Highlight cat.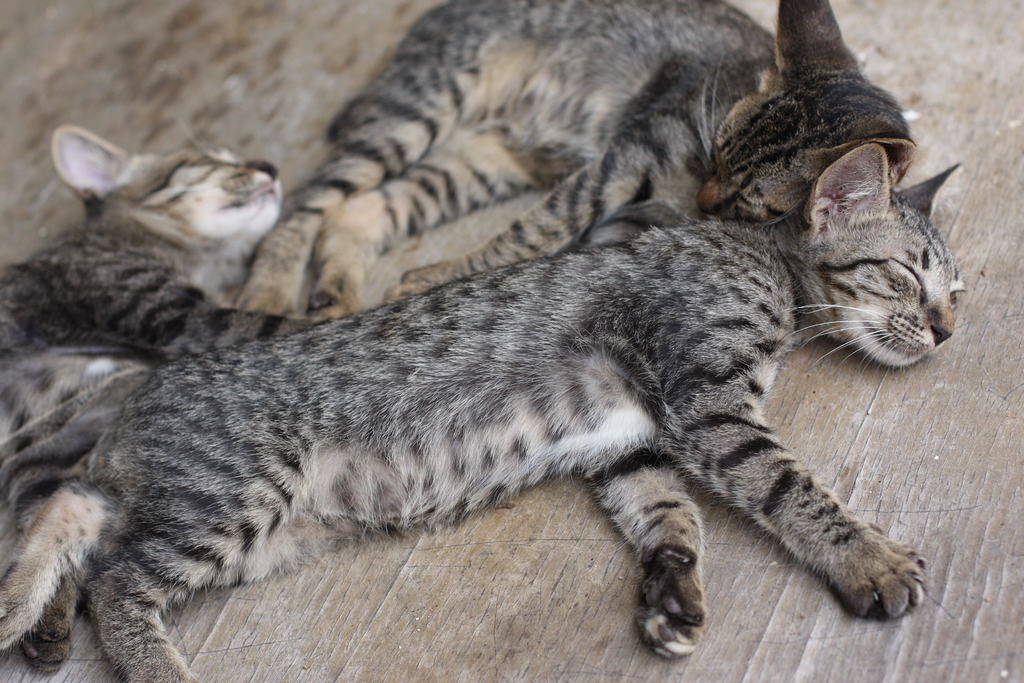
Highlighted region: [x1=0, y1=117, x2=304, y2=673].
